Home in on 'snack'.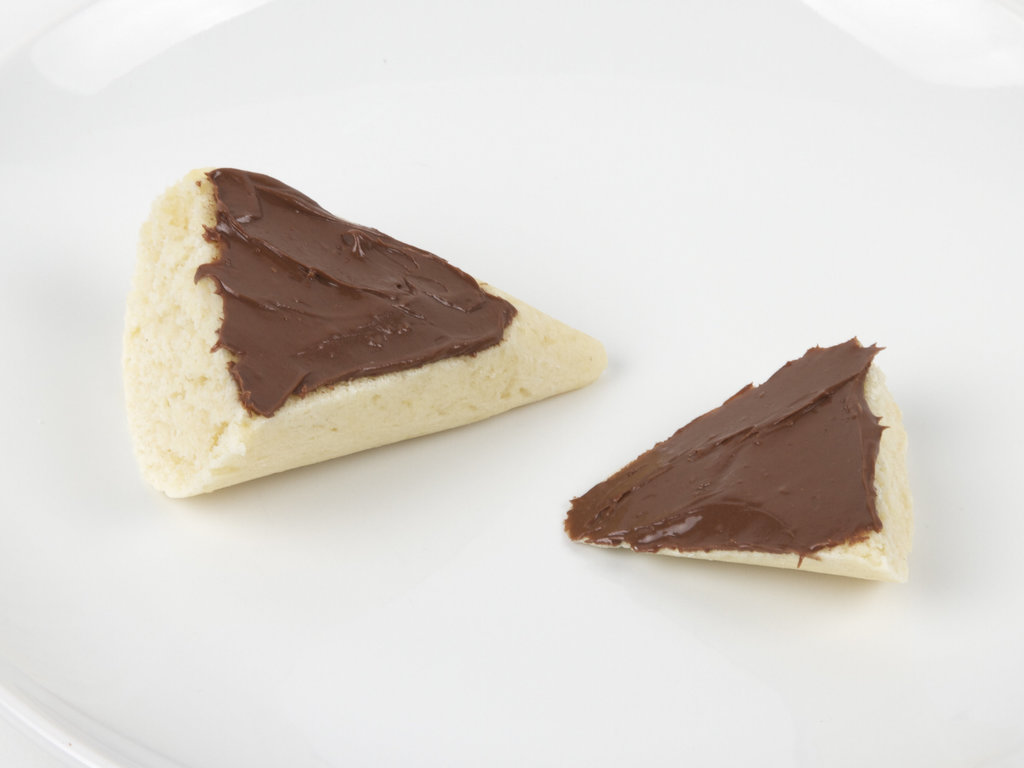
Homed in at left=562, top=336, right=915, bottom=586.
